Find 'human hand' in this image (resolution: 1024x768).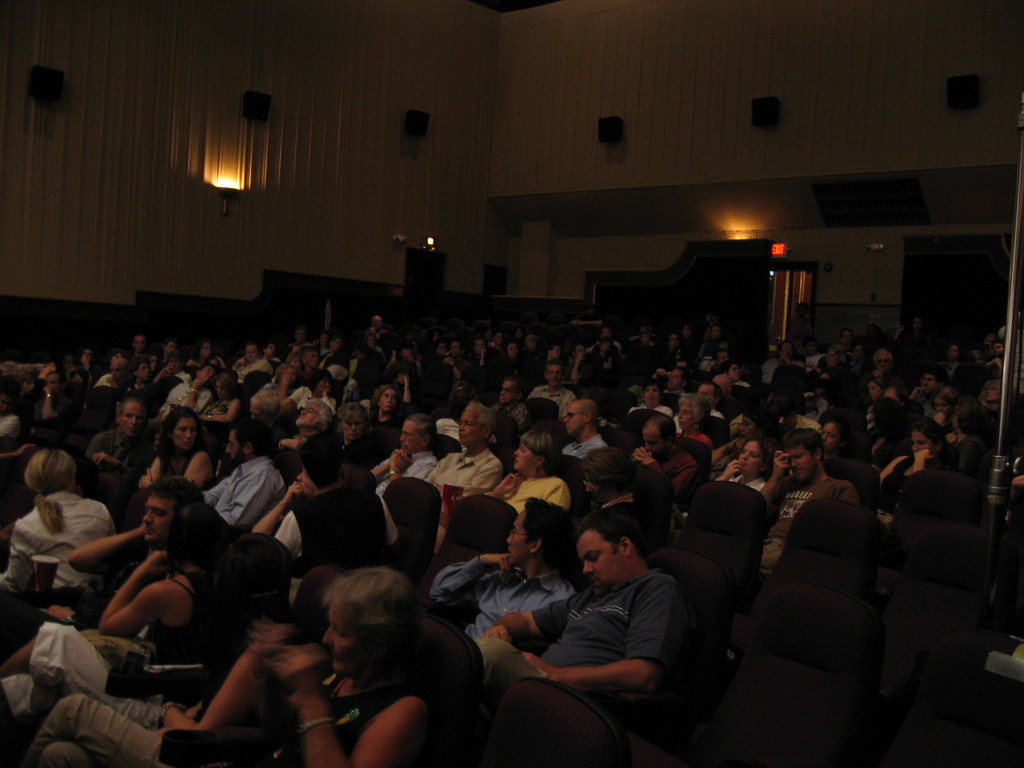
detection(483, 554, 514, 586).
